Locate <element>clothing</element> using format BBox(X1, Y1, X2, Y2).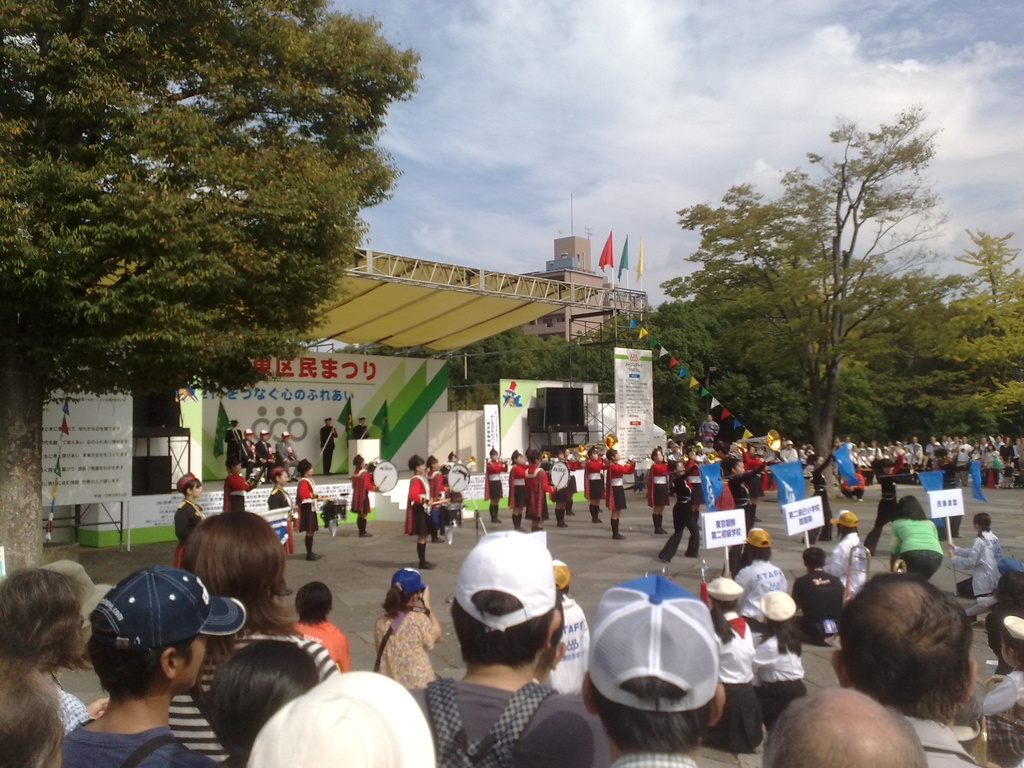
BBox(971, 655, 1023, 764).
